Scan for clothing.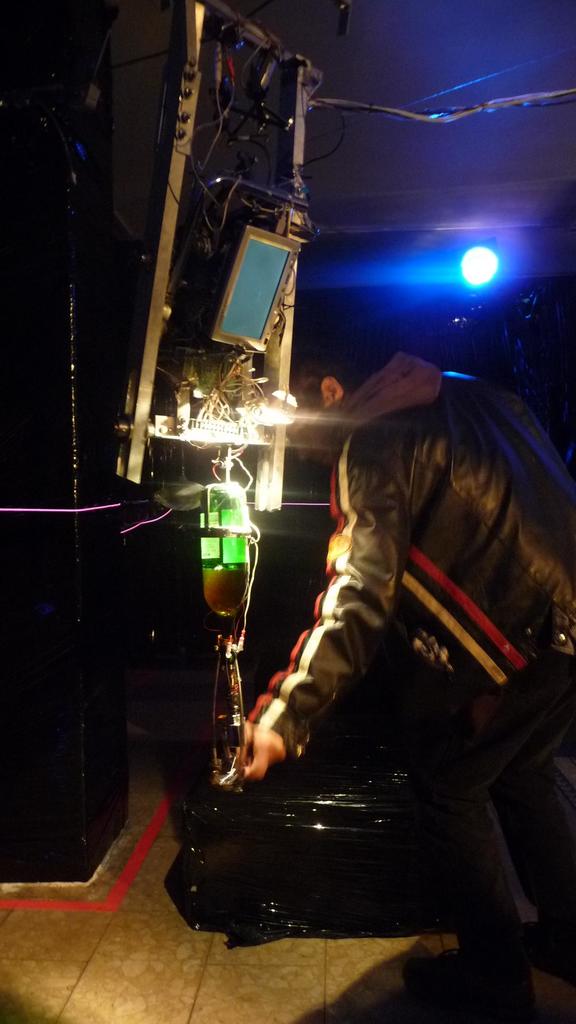
Scan result: box=[230, 358, 556, 953].
